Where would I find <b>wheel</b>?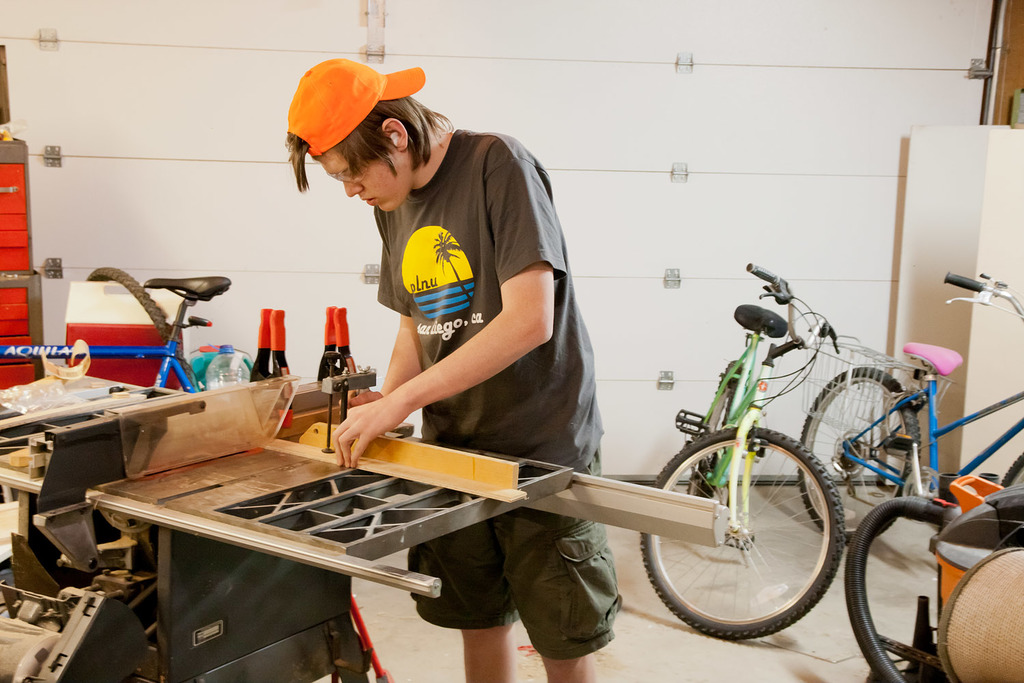
At l=642, t=430, r=847, b=641.
